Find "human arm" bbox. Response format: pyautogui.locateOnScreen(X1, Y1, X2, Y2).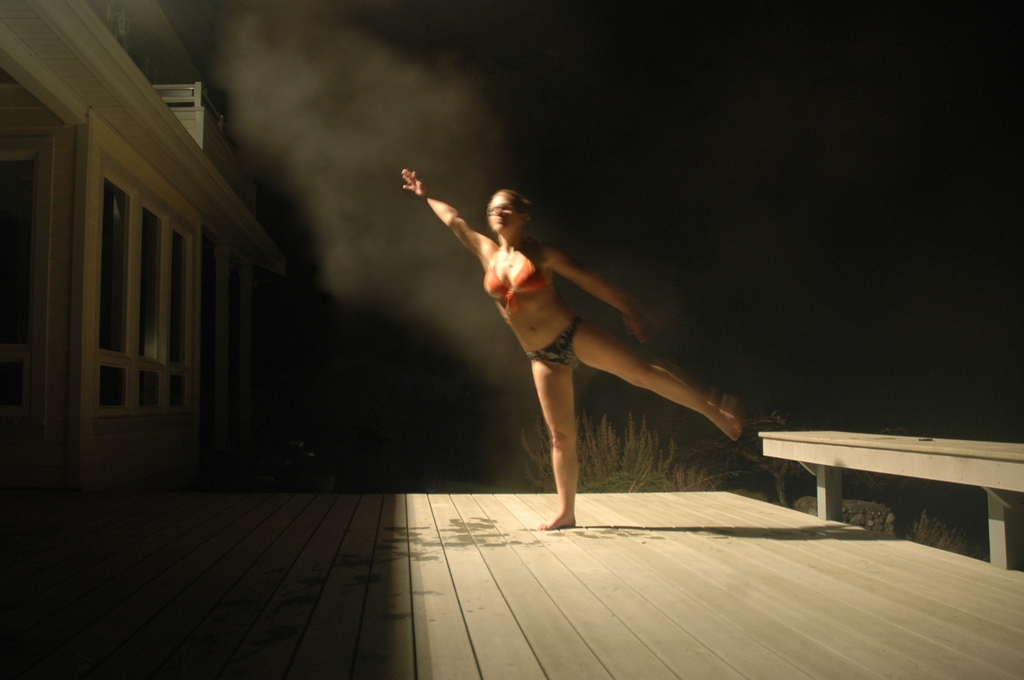
pyautogui.locateOnScreen(409, 179, 502, 296).
